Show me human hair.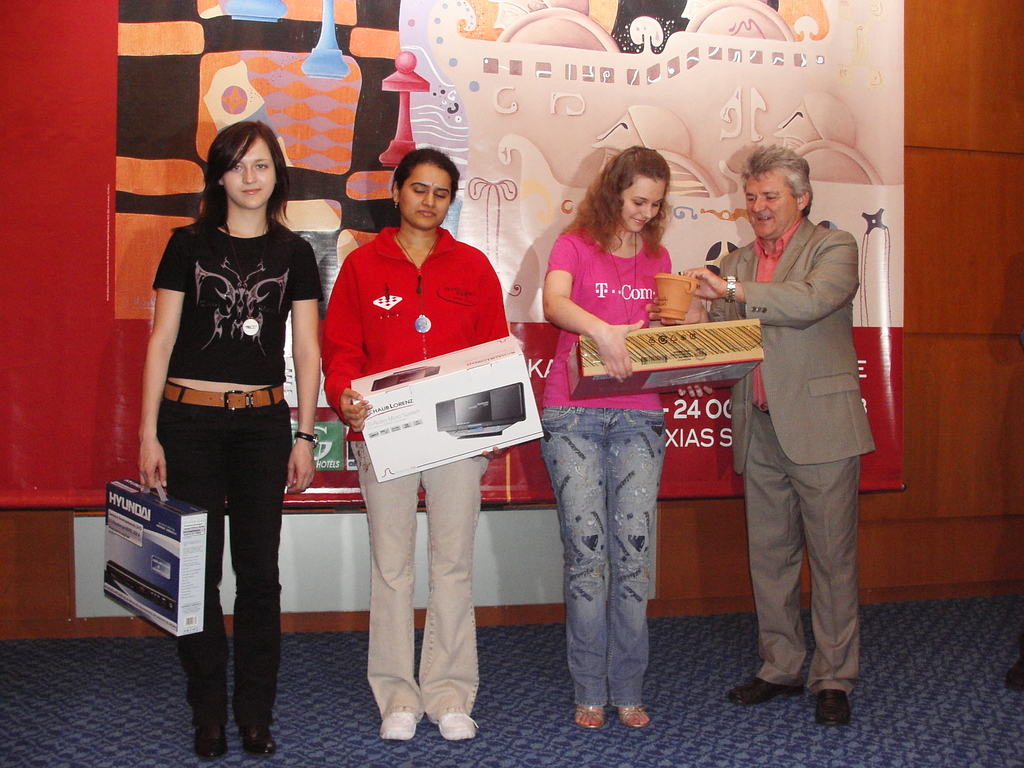
human hair is here: Rect(196, 124, 293, 233).
